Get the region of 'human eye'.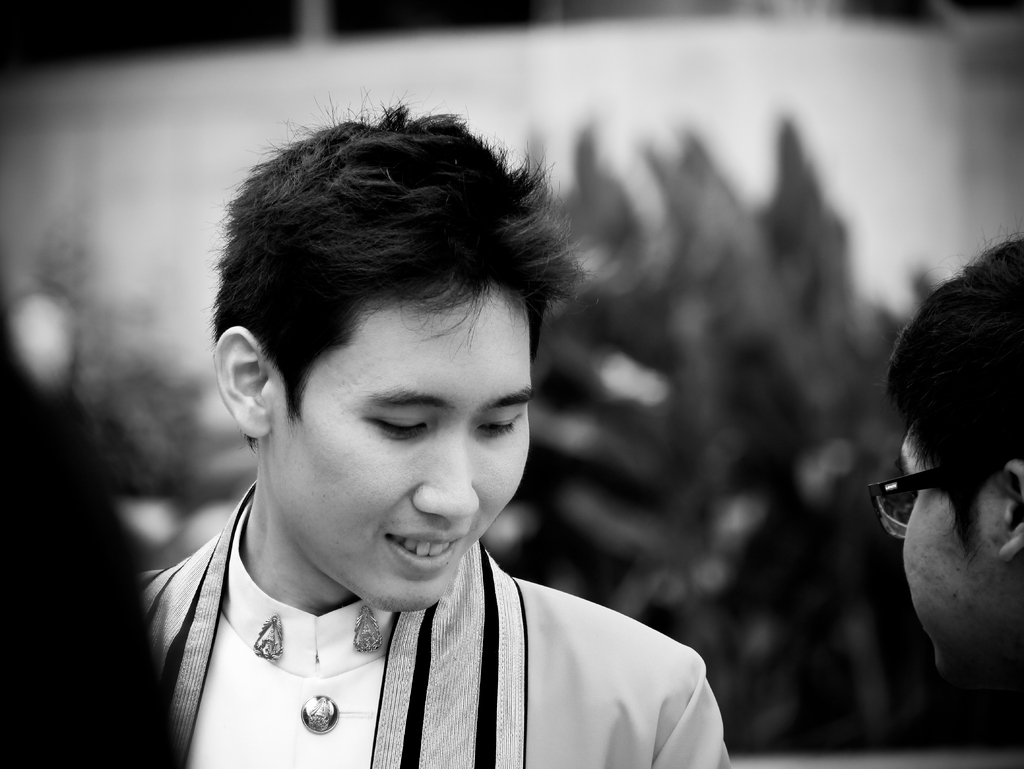
BBox(478, 409, 518, 440).
